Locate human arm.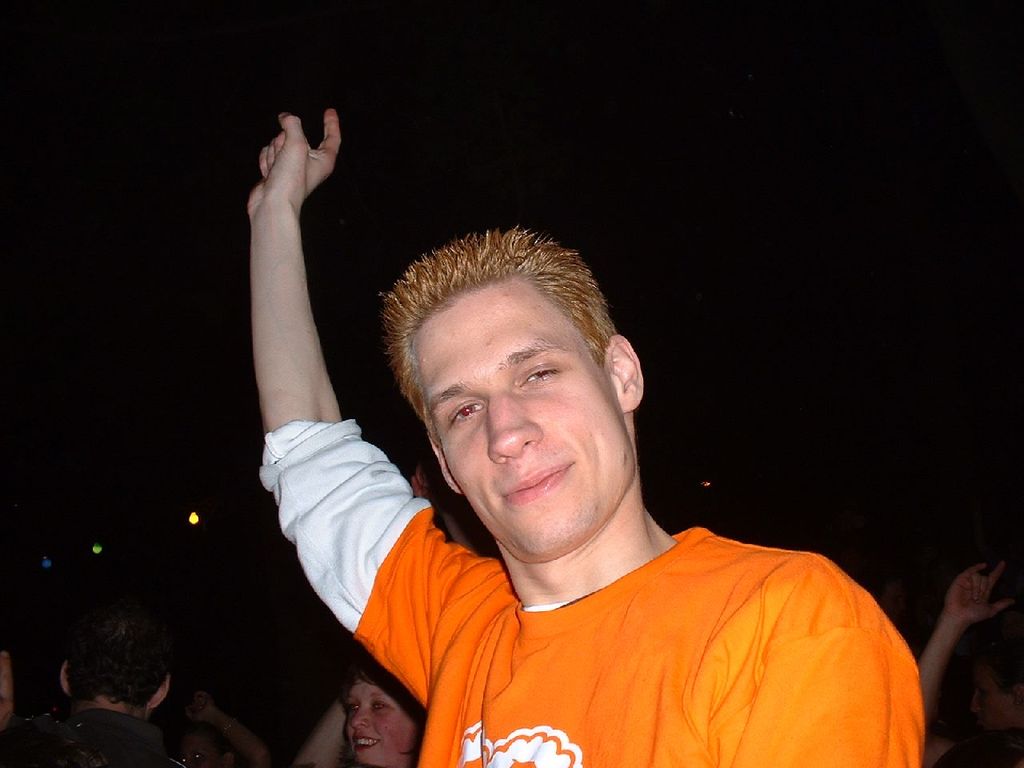
Bounding box: bbox(290, 705, 354, 767).
